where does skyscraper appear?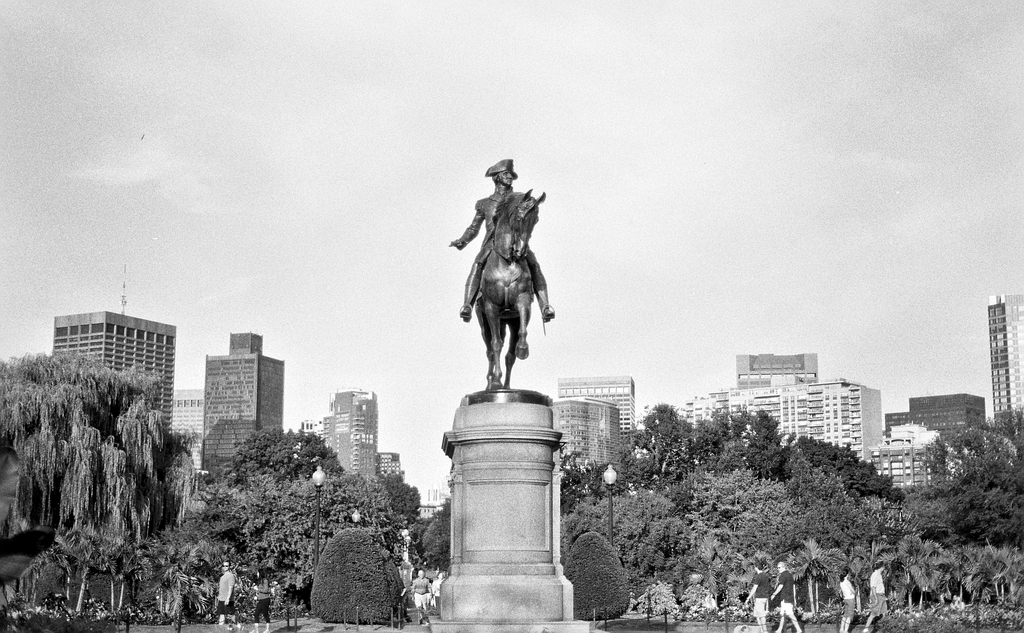
Appears at detection(53, 308, 179, 429).
